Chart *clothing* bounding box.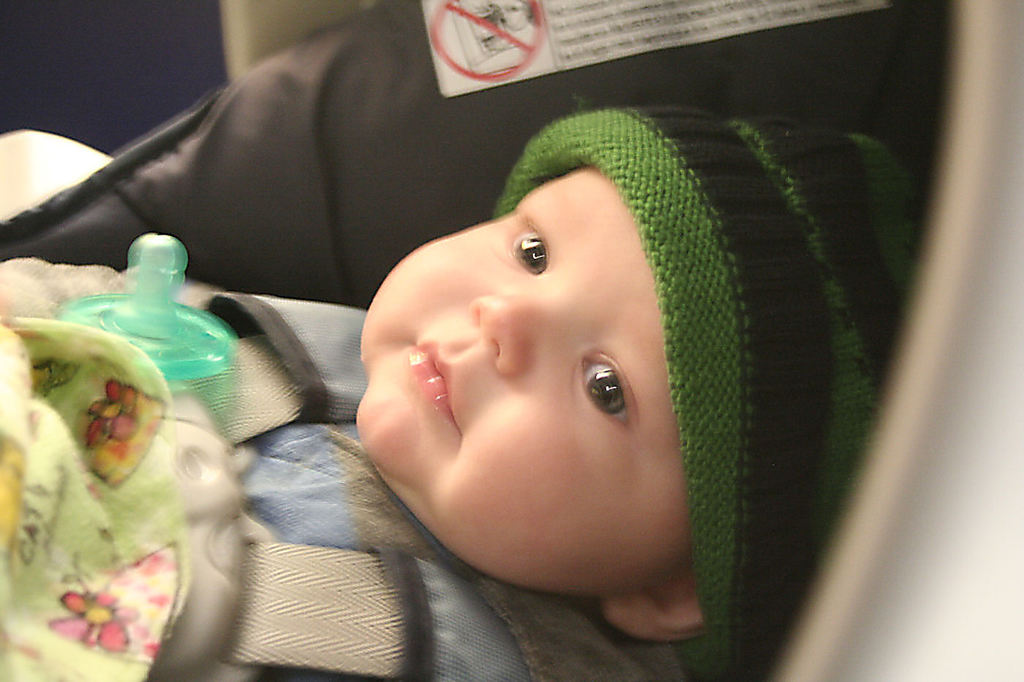
Charted: 191,396,754,681.
